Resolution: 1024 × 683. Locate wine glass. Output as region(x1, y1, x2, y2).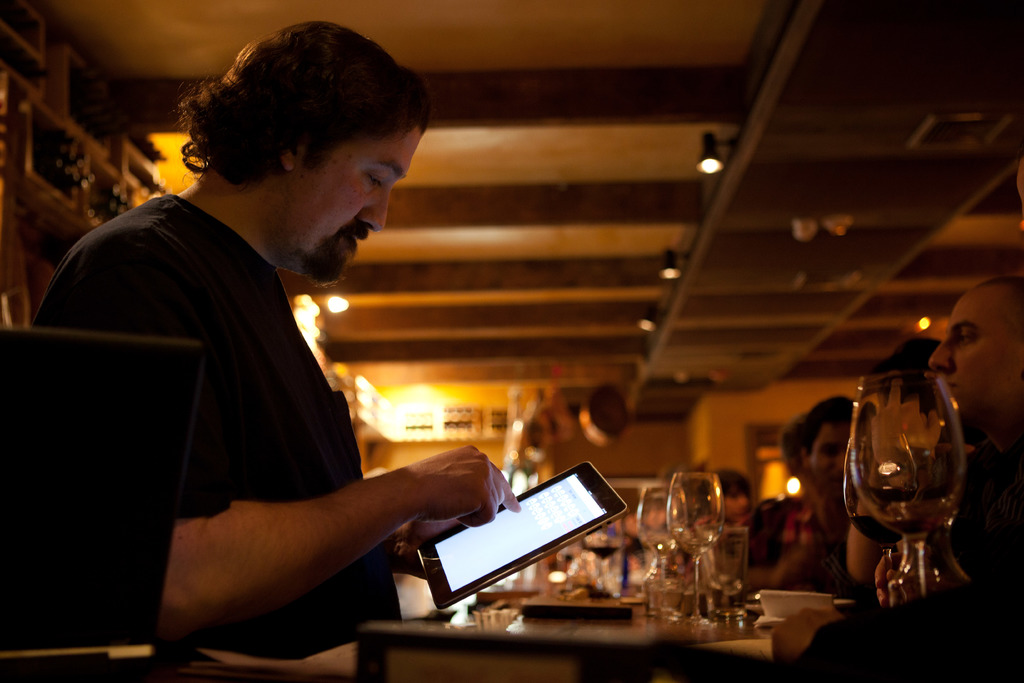
region(844, 434, 916, 560).
